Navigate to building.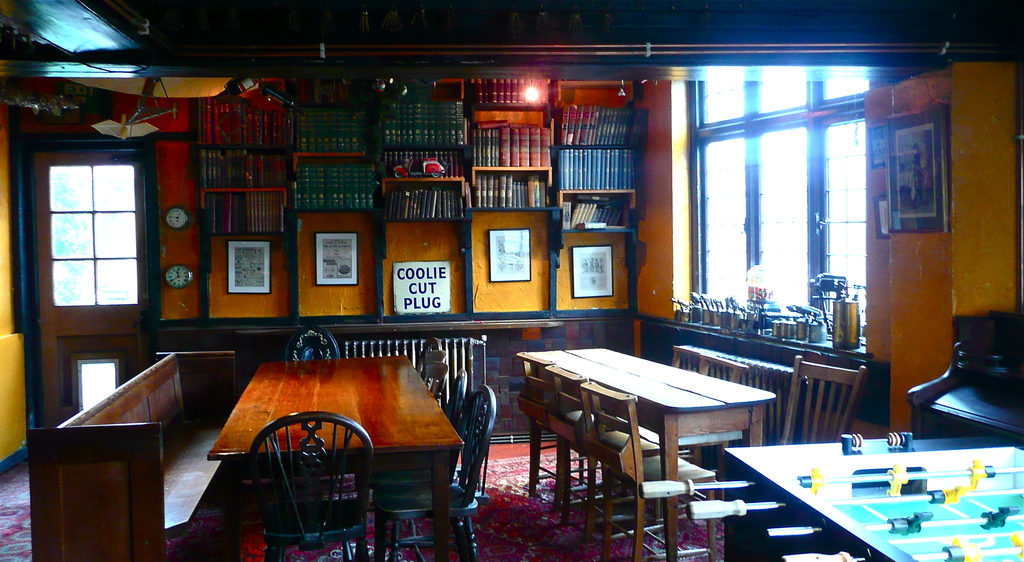
Navigation target: box(0, 0, 1023, 561).
